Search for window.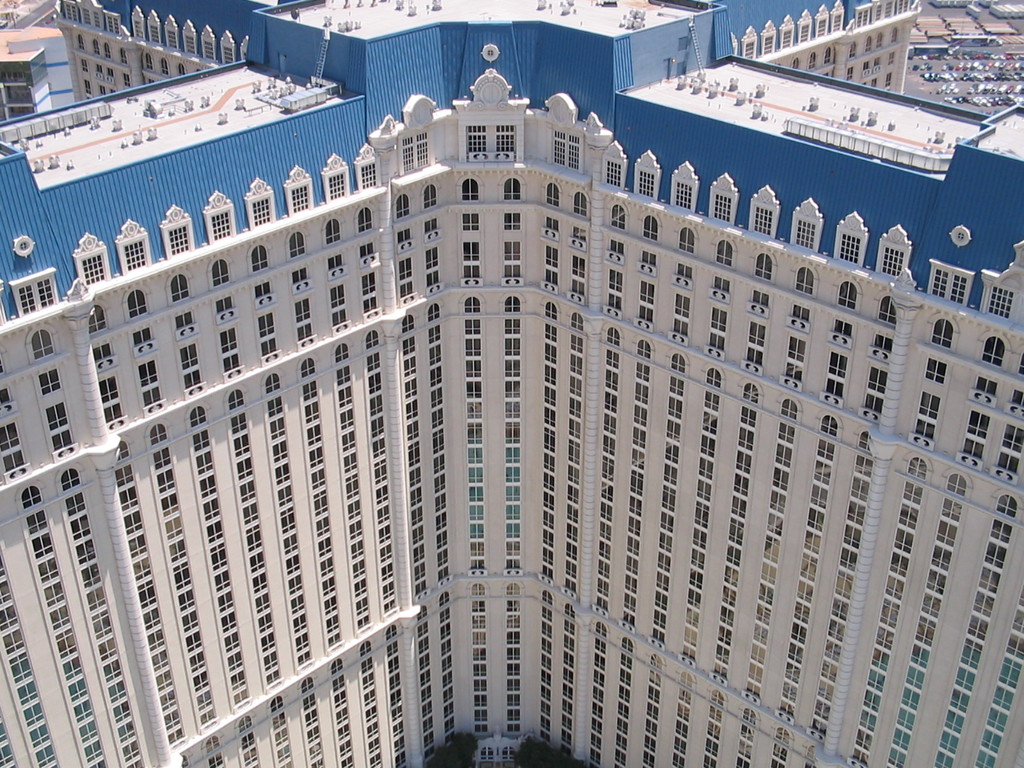
Found at bbox=[680, 586, 702, 636].
